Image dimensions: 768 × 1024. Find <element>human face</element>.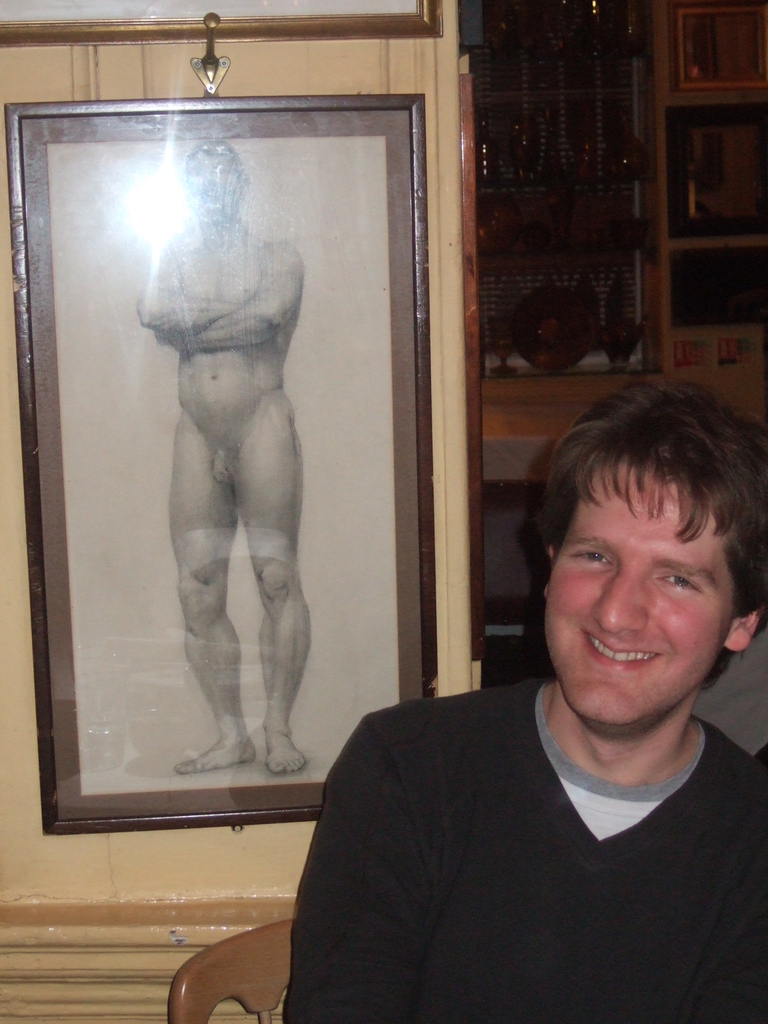
l=184, t=160, r=234, b=228.
